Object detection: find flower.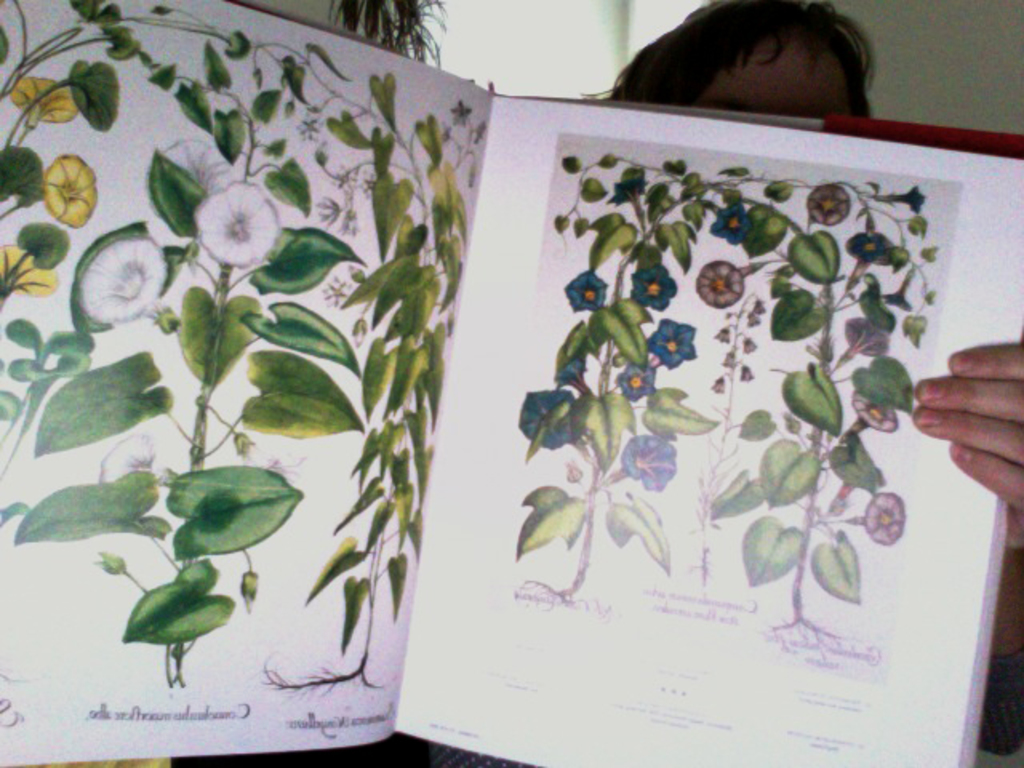
bbox=(846, 485, 906, 546).
